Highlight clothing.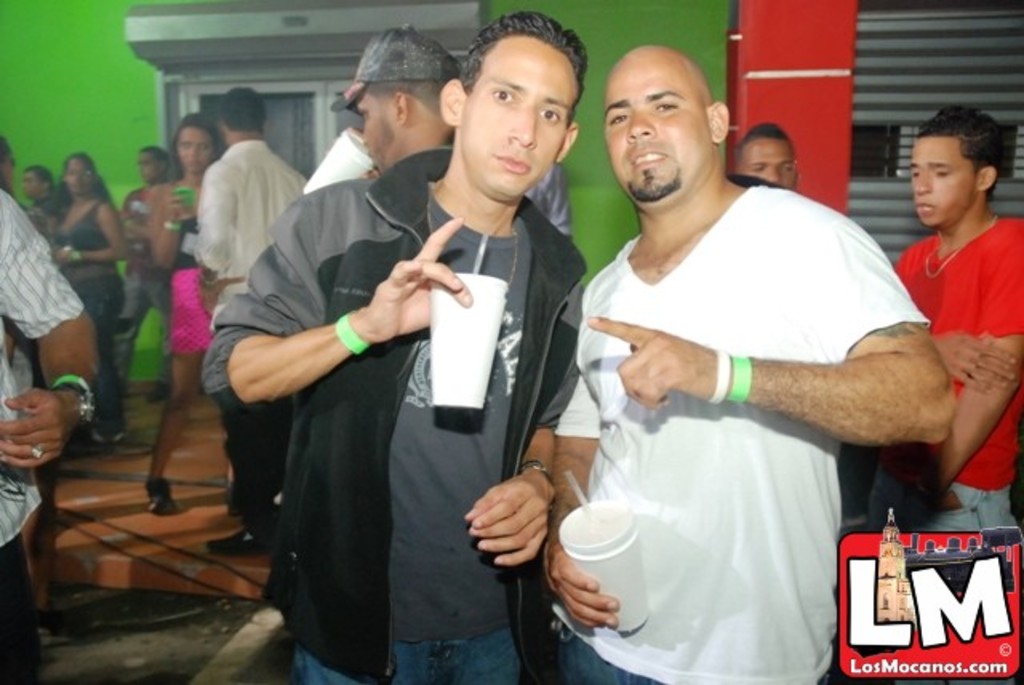
Highlighted region: x1=547, y1=142, x2=936, y2=635.
